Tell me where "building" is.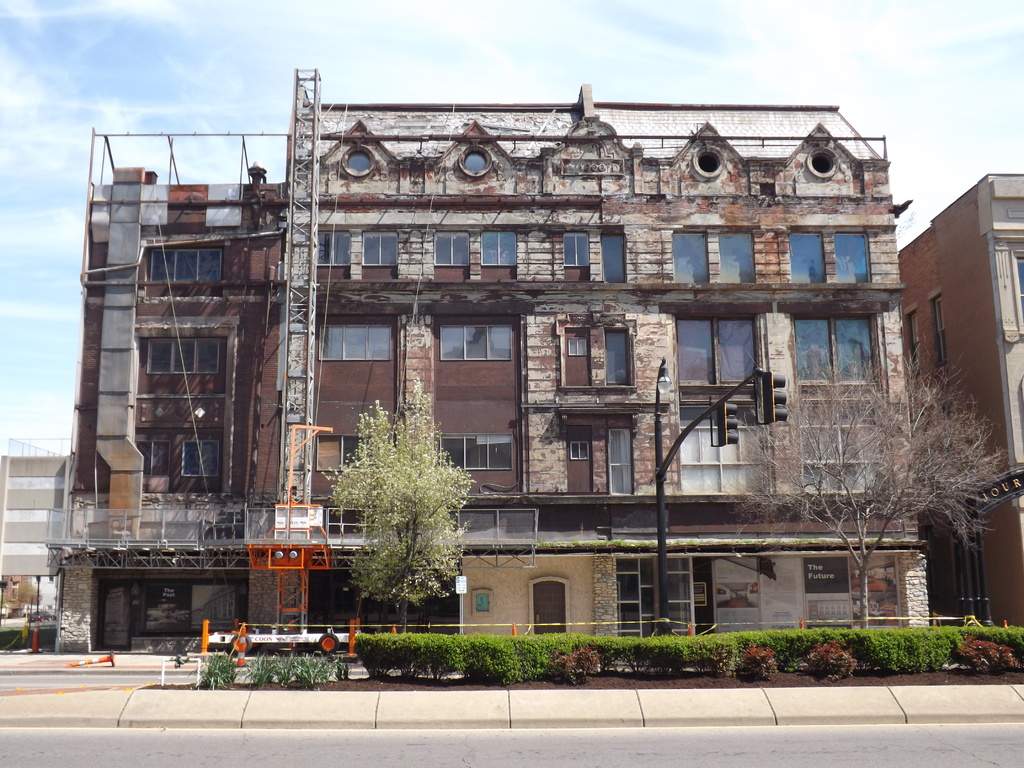
"building" is at 895,173,1023,628.
